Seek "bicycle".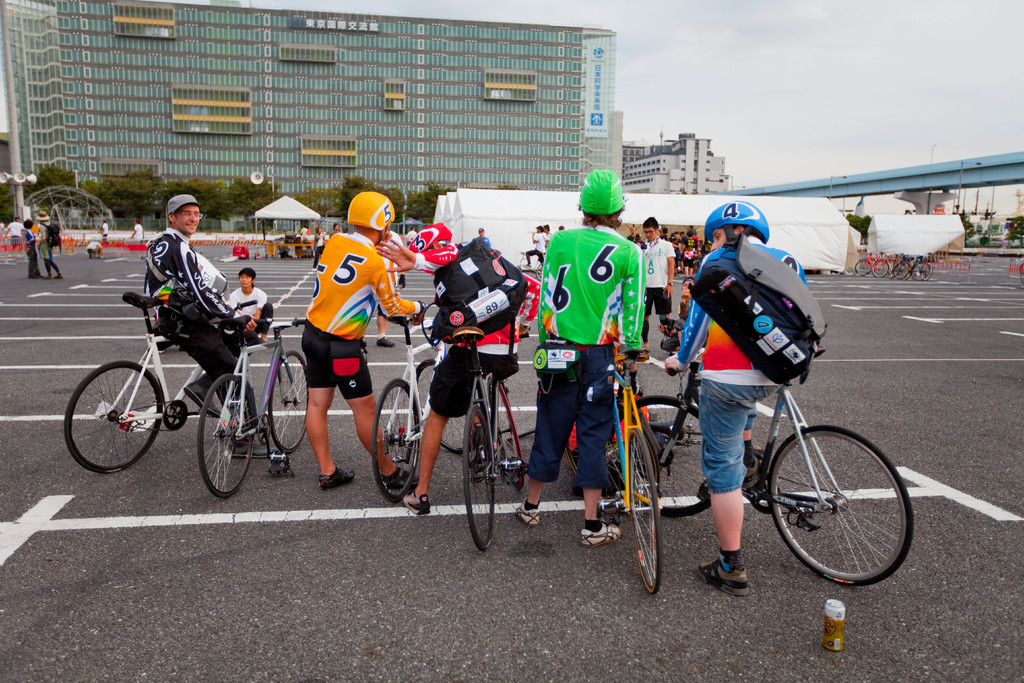
{"left": 371, "top": 302, "right": 470, "bottom": 503}.
